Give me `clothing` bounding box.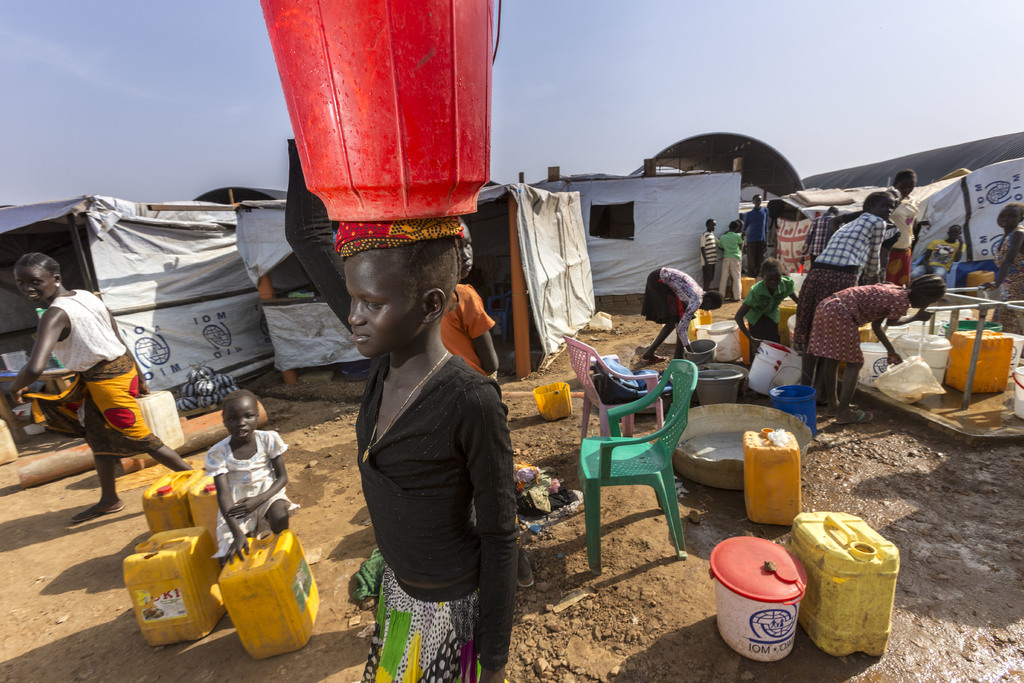
left=439, top=279, right=495, bottom=375.
